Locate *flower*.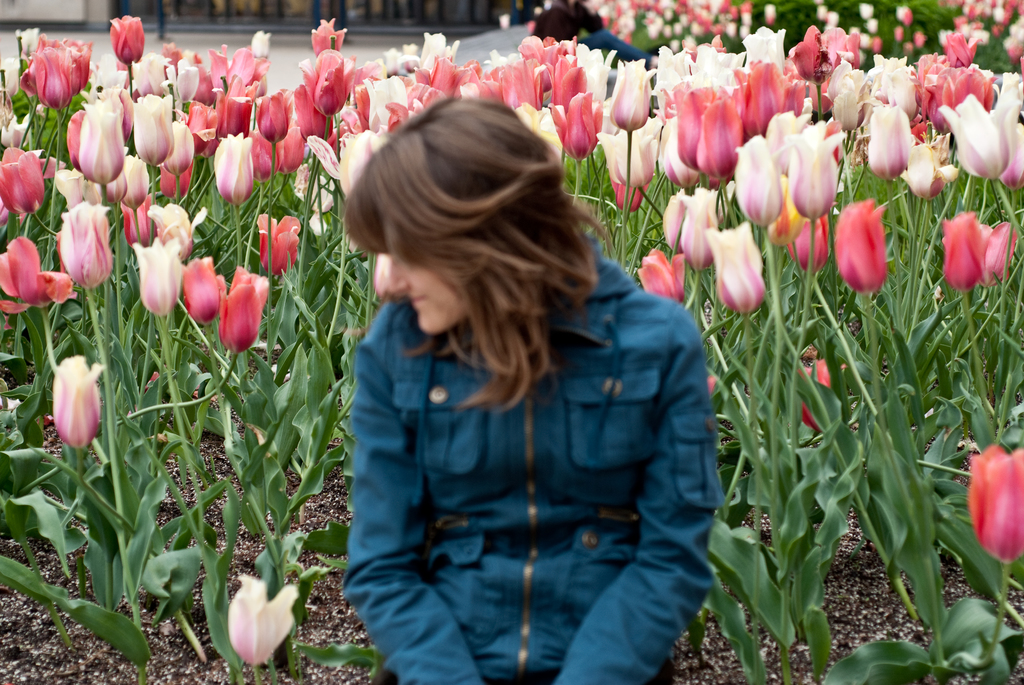
Bounding box: 731 132 782 231.
